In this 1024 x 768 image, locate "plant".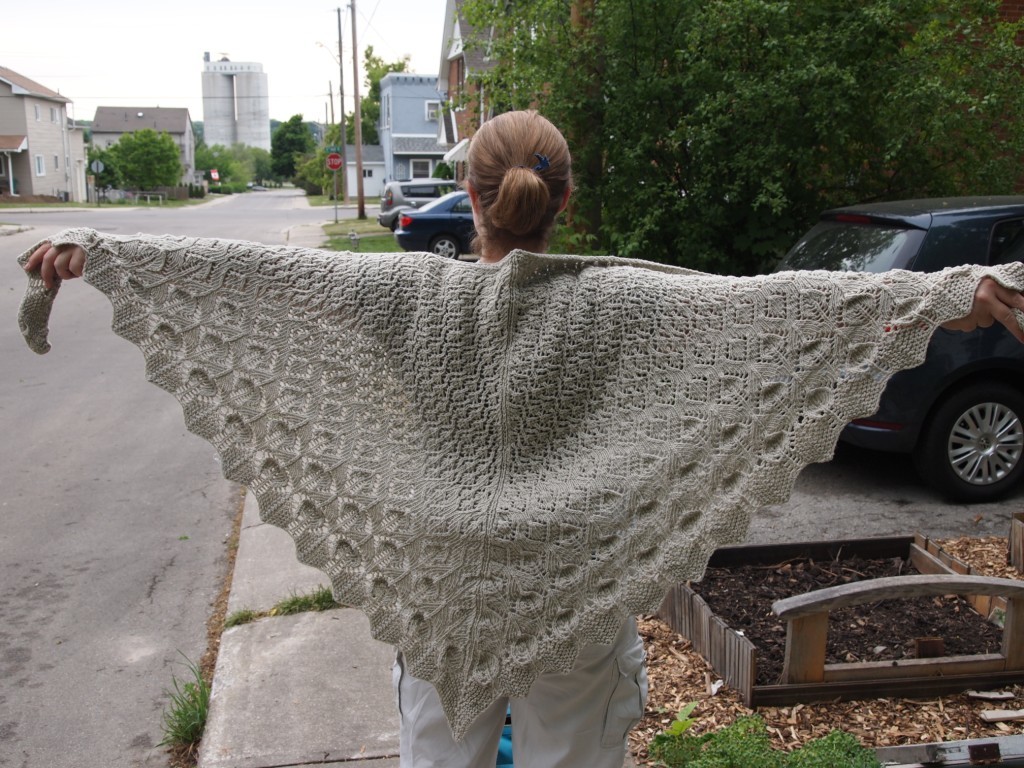
Bounding box: [left=86, top=186, right=201, bottom=215].
